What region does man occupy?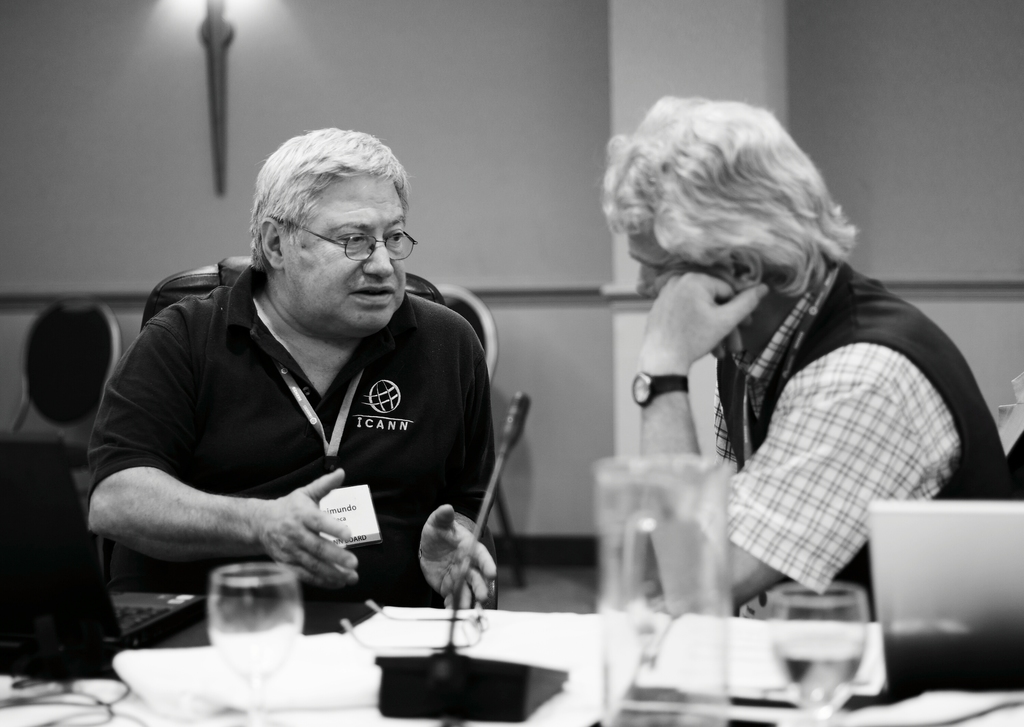
<bbox>77, 124, 497, 645</bbox>.
